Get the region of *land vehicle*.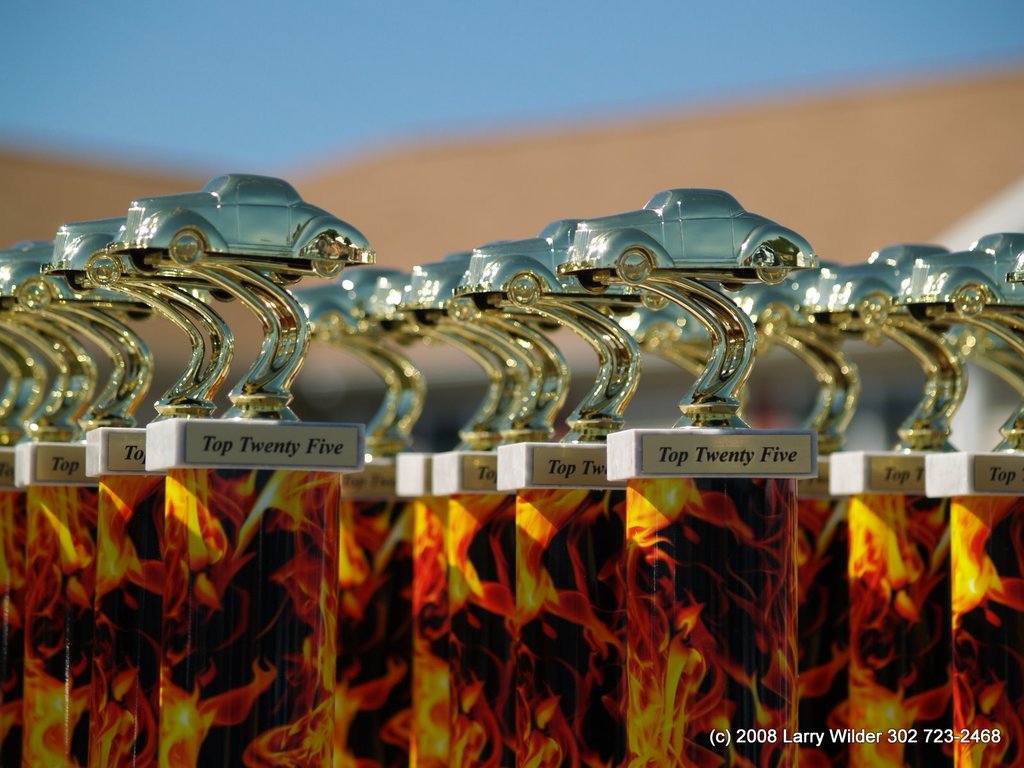
<bbox>110, 175, 374, 277</bbox>.
